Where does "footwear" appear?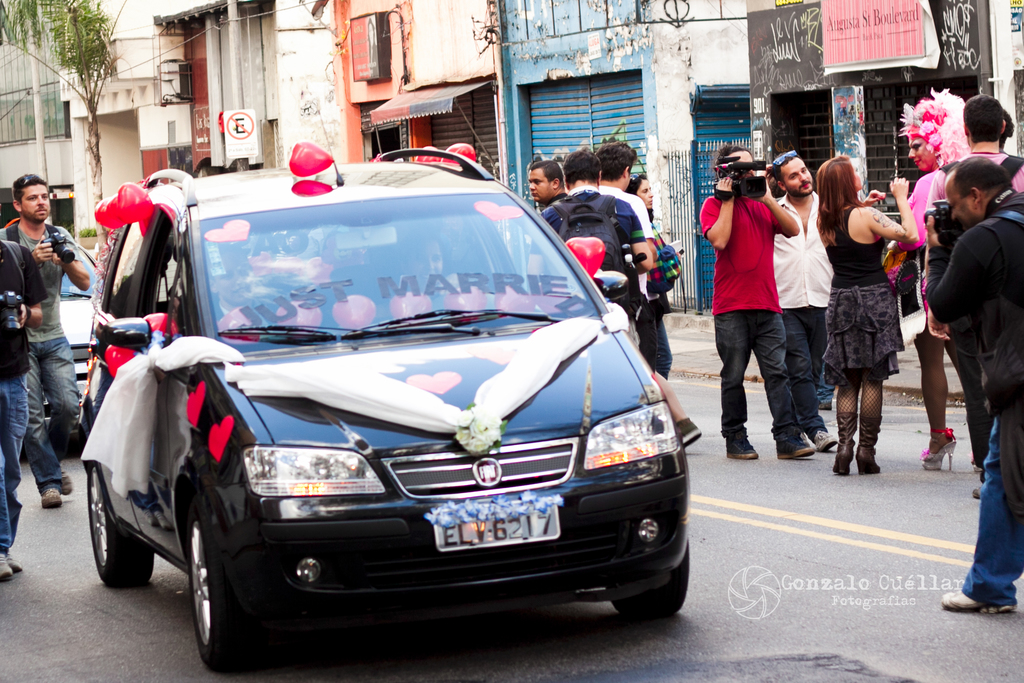
Appears at [10,551,22,570].
